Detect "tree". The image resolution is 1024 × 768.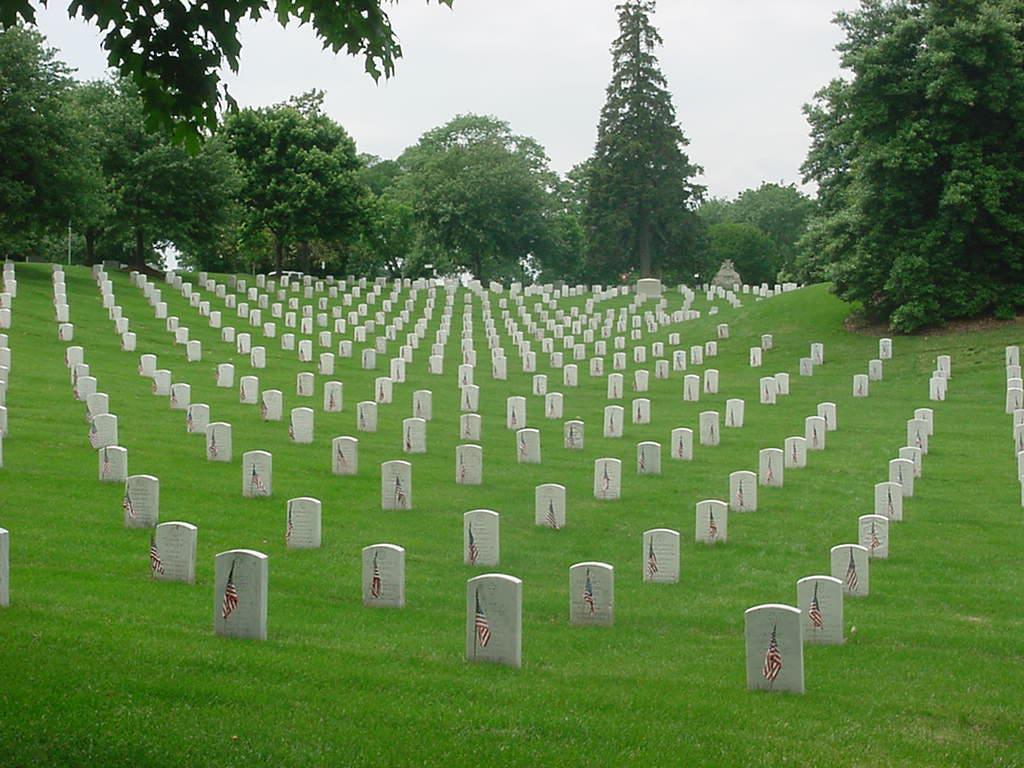
left=801, top=0, right=1023, bottom=346.
